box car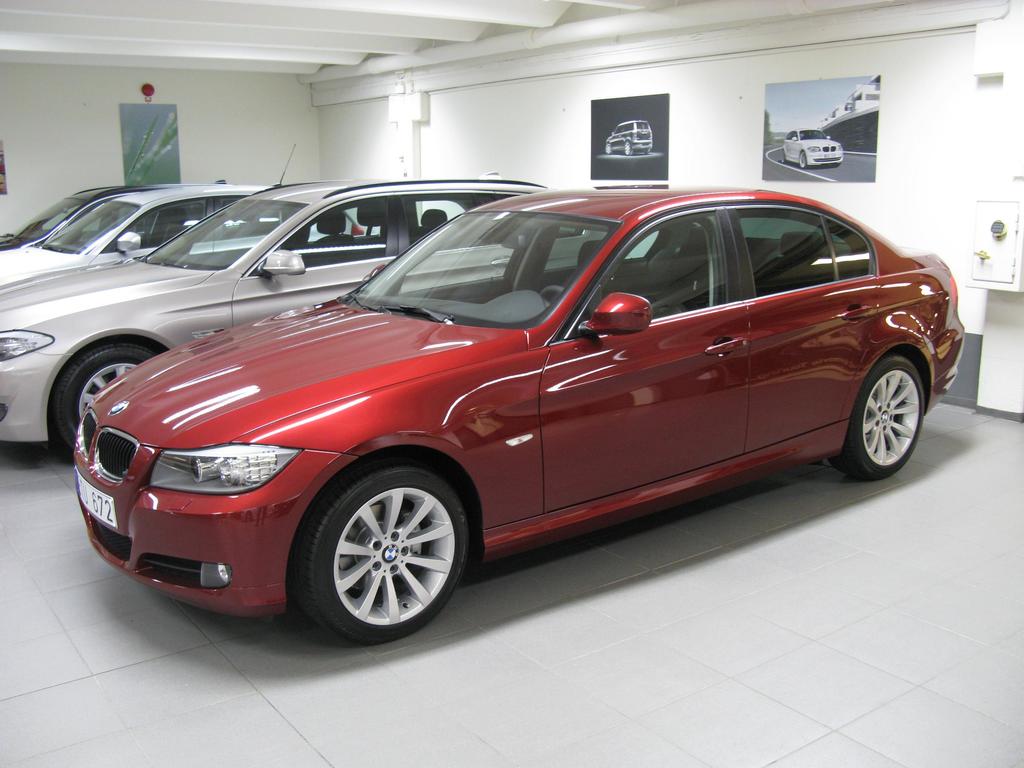
locate(604, 117, 652, 152)
